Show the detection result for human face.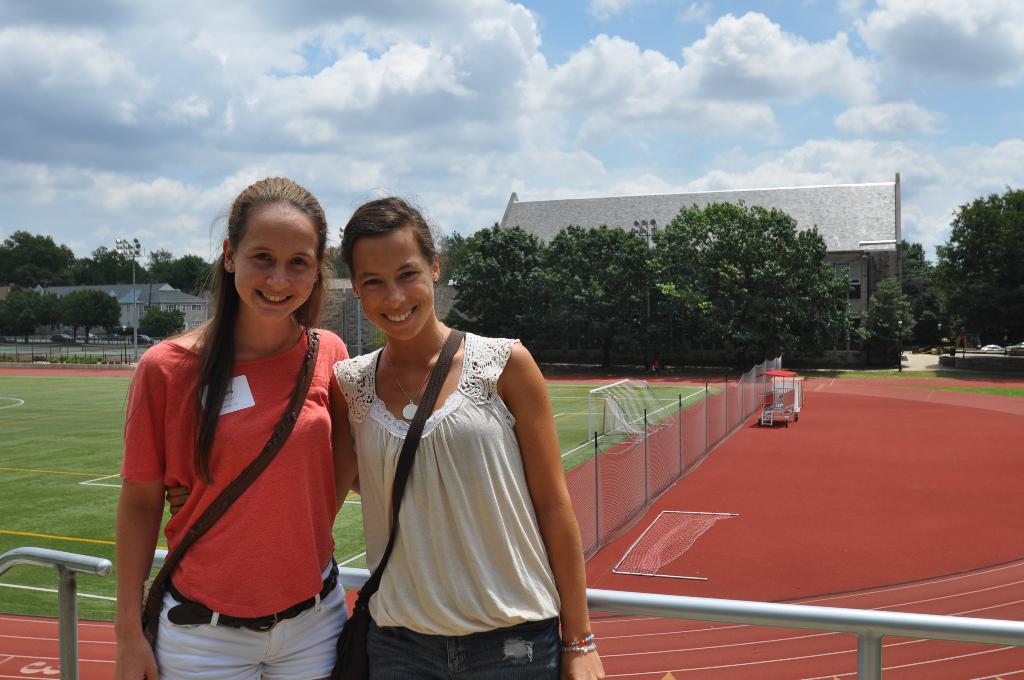
rect(355, 222, 438, 332).
